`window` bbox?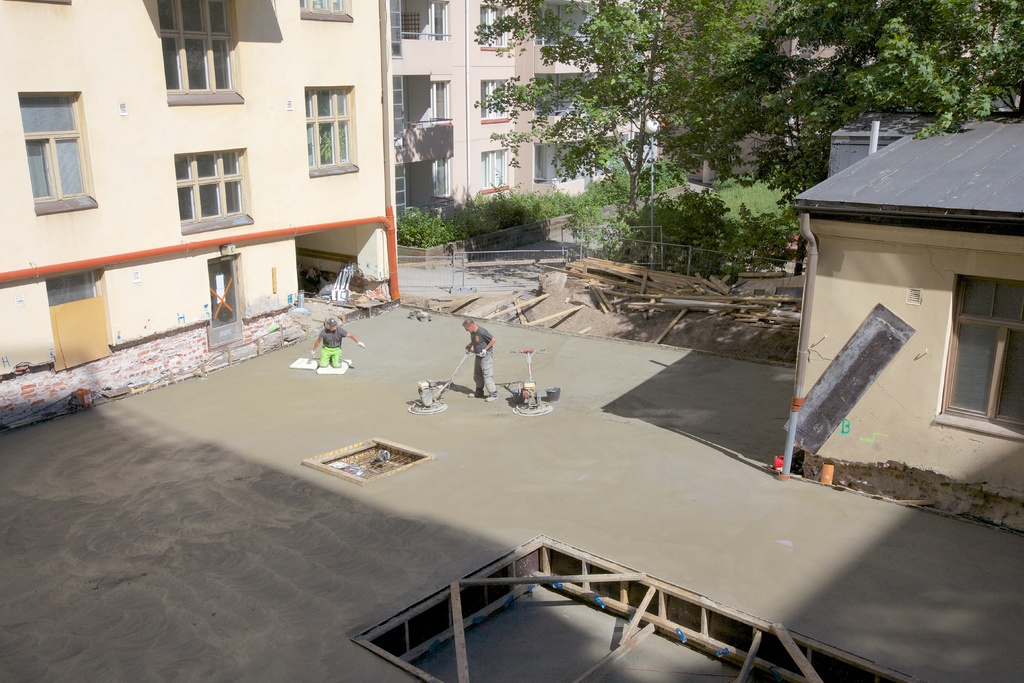
bbox(305, 89, 356, 161)
